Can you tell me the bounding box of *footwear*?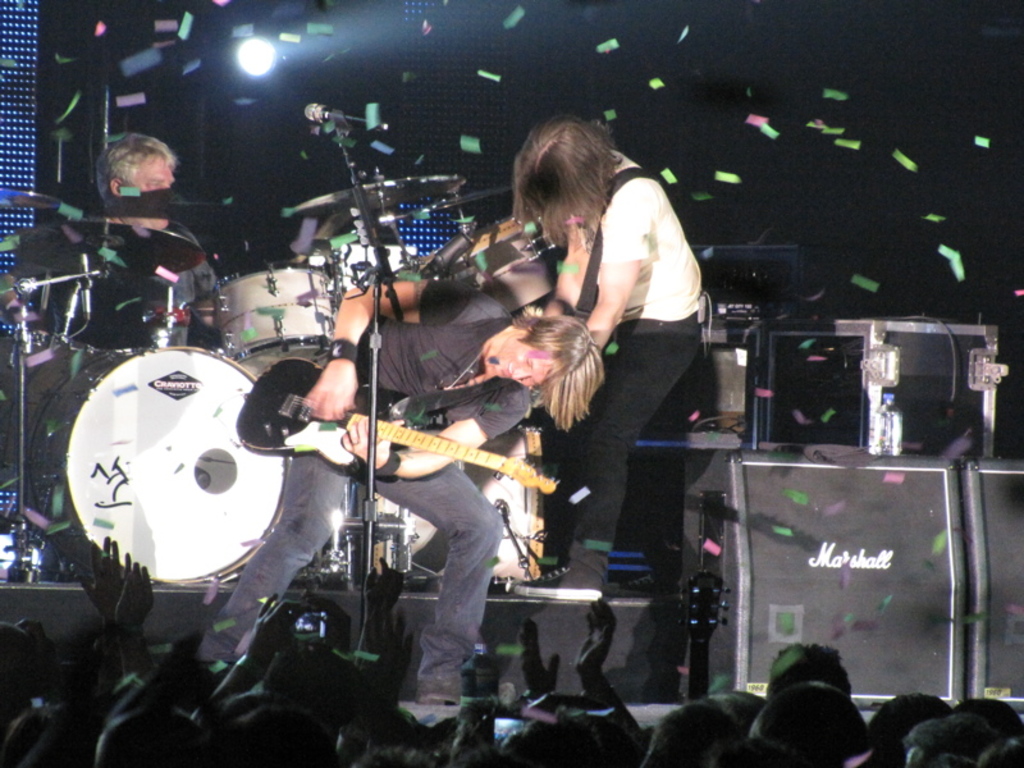
Rect(607, 570, 681, 598).
